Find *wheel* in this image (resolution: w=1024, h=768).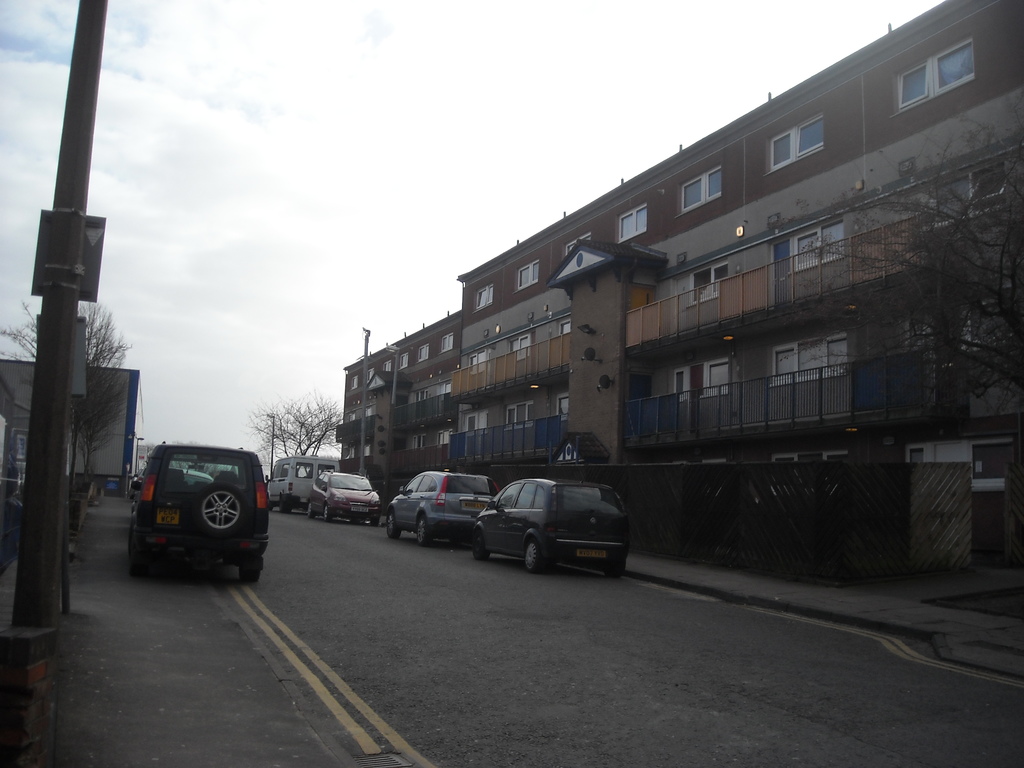
129 518 133 560.
